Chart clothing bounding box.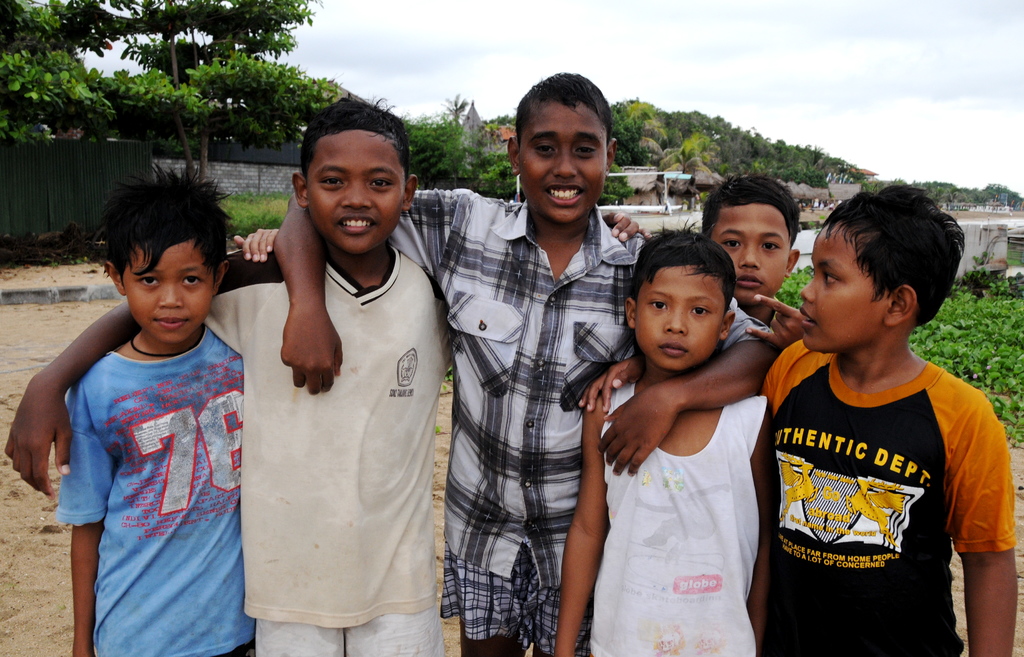
Charted: [left=376, top=185, right=760, bottom=656].
